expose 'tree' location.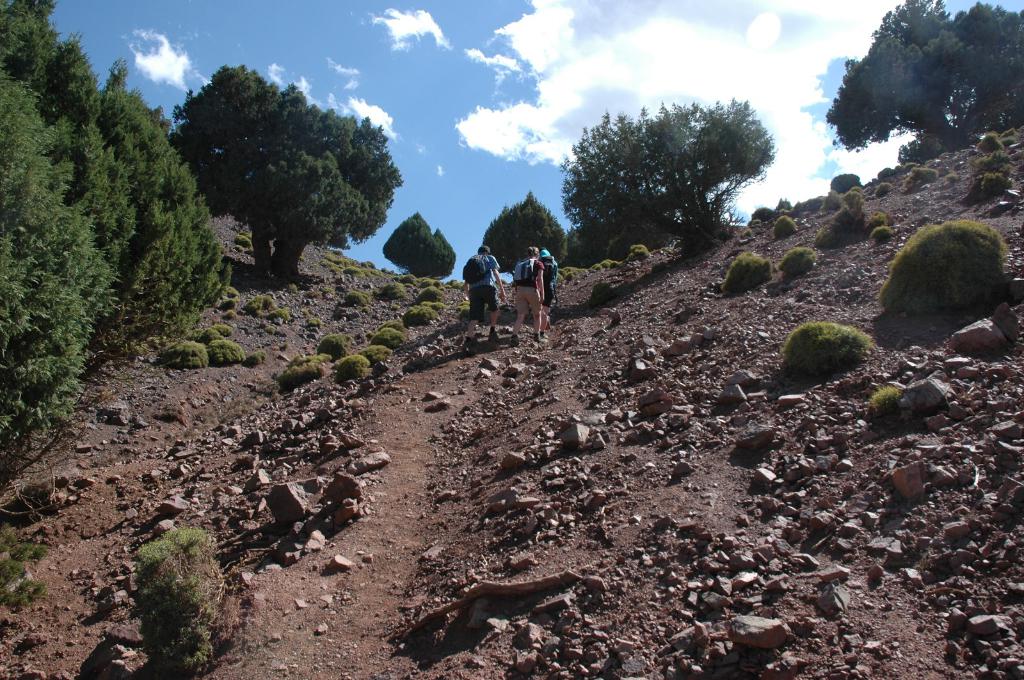
Exposed at pyautogui.locateOnScreen(552, 90, 779, 254).
